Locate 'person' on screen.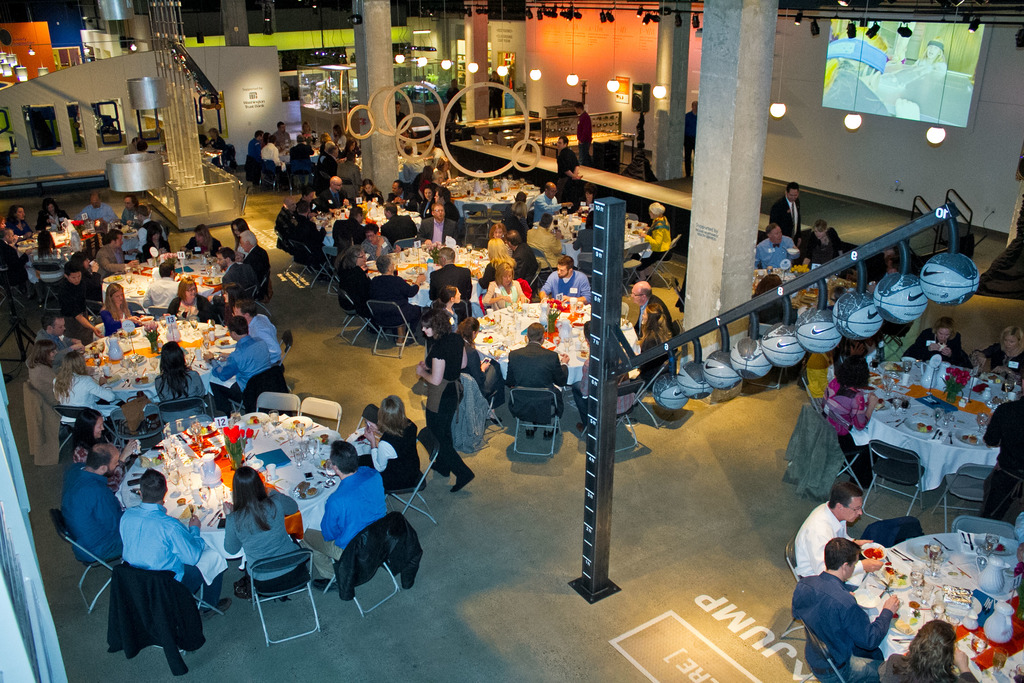
On screen at crop(89, 224, 145, 270).
